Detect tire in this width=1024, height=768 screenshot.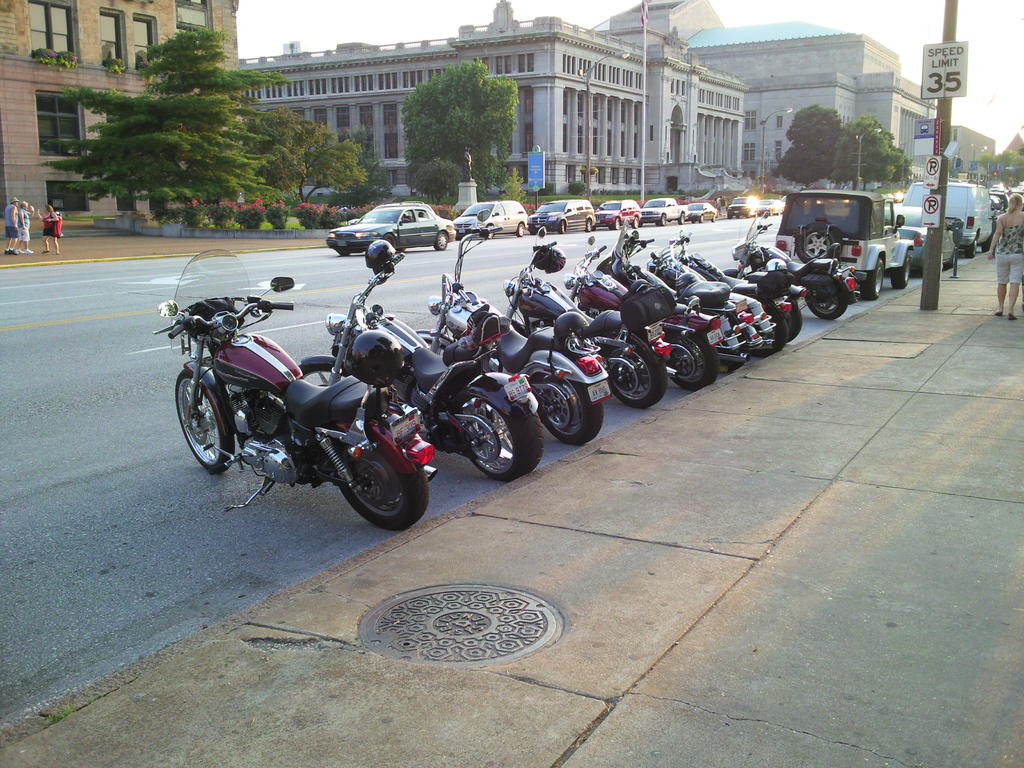
Detection: region(678, 214, 686, 227).
